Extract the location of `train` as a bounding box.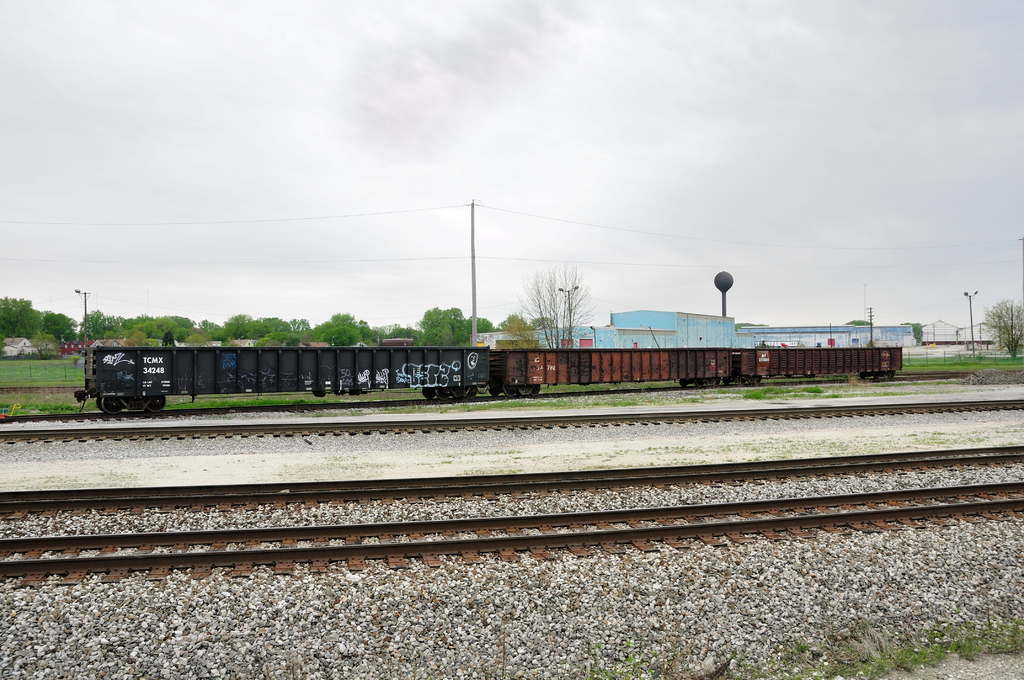
(72, 344, 905, 416).
